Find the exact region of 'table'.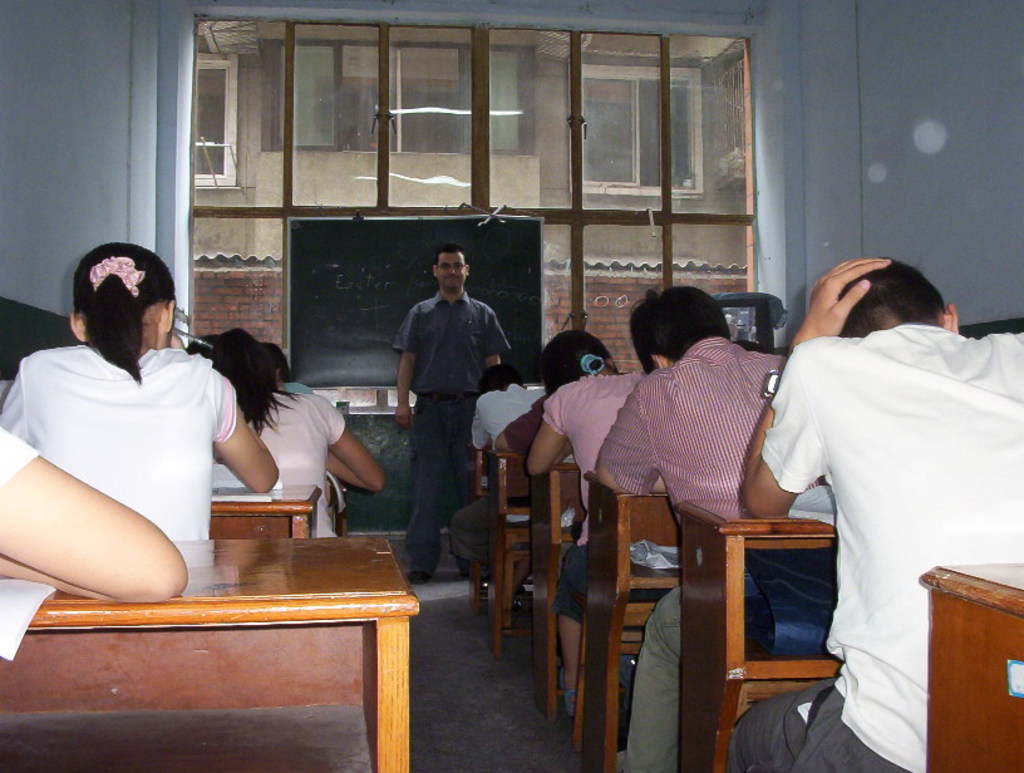
Exact region: bbox=(916, 558, 1023, 772).
